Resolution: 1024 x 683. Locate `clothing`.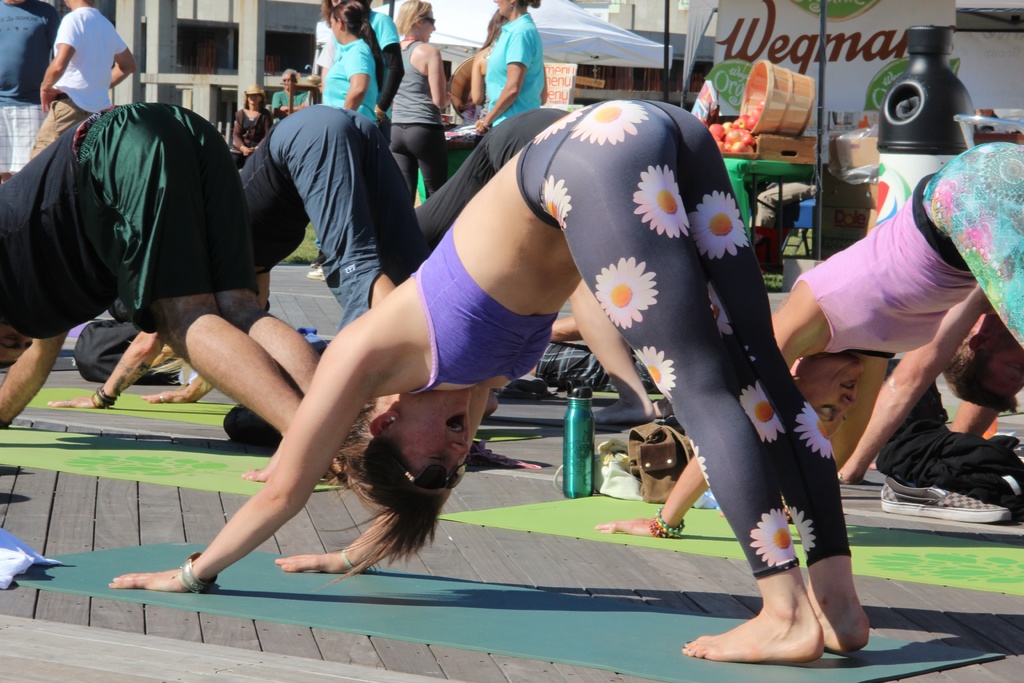
317/39/381/122.
